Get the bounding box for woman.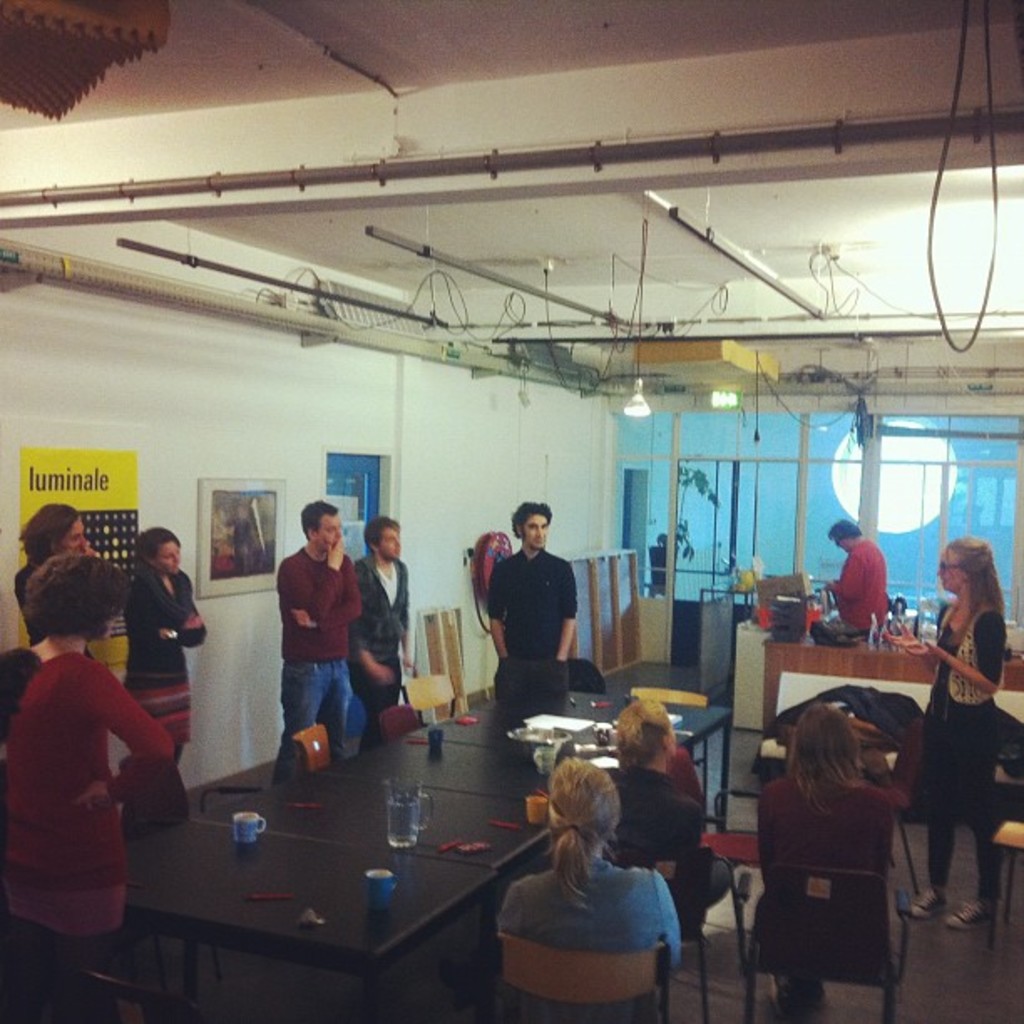
873/527/1002/934.
